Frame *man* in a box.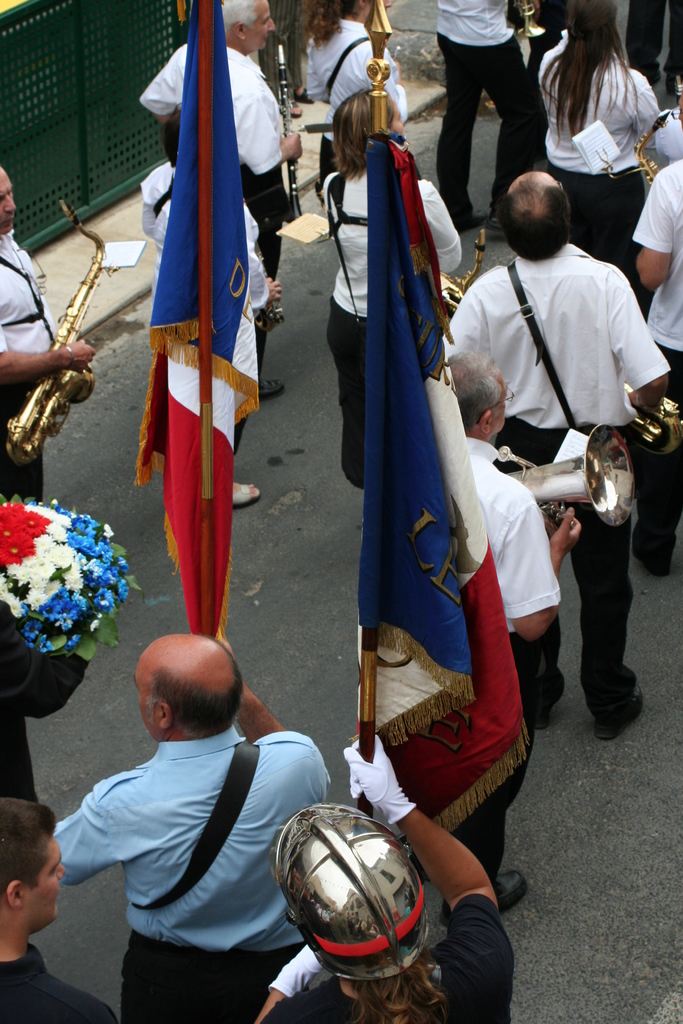
[62, 611, 332, 1016].
